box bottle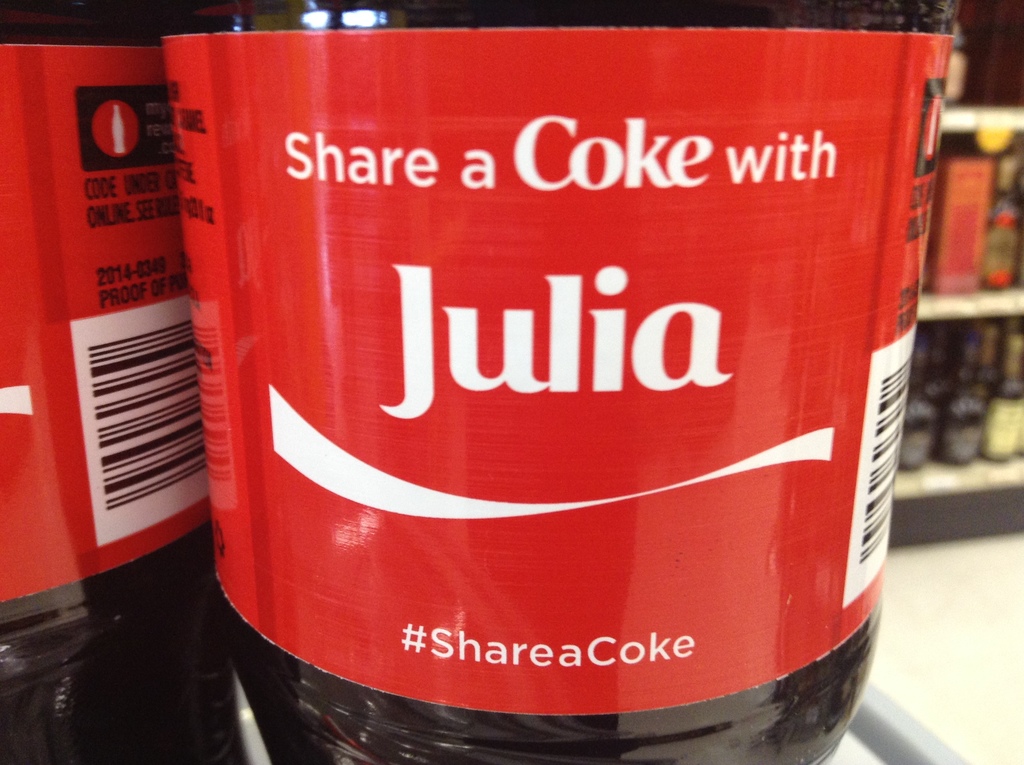
left=947, top=3, right=966, bottom=109
